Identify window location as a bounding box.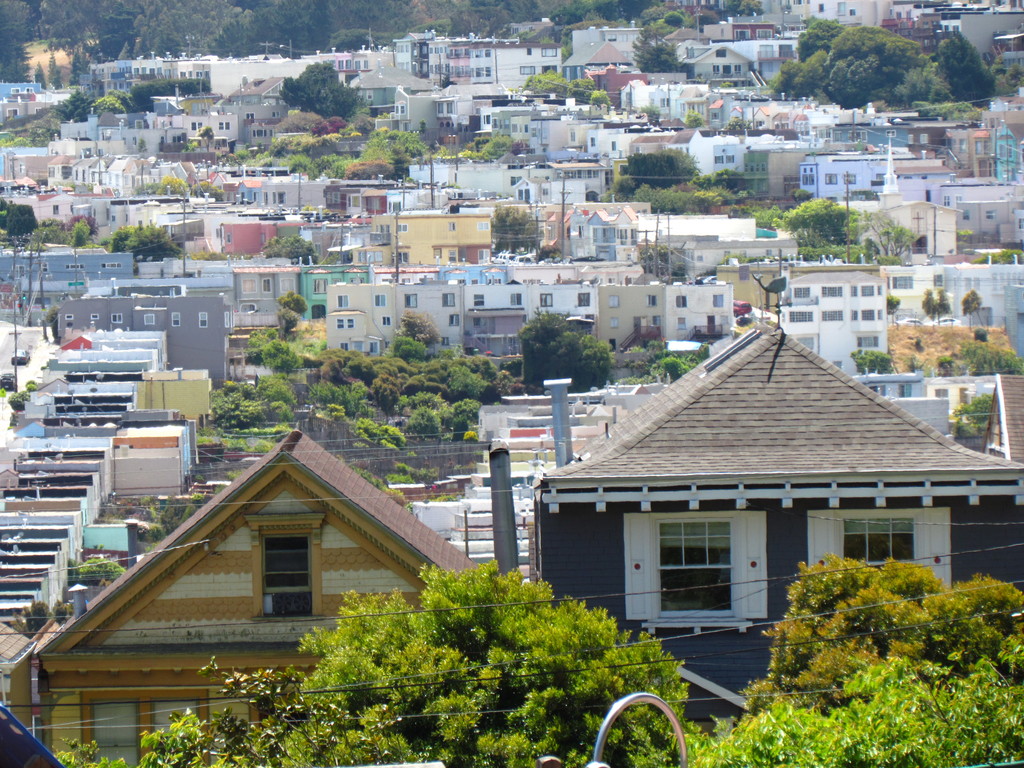
{"x1": 272, "y1": 190, "x2": 286, "y2": 206}.
